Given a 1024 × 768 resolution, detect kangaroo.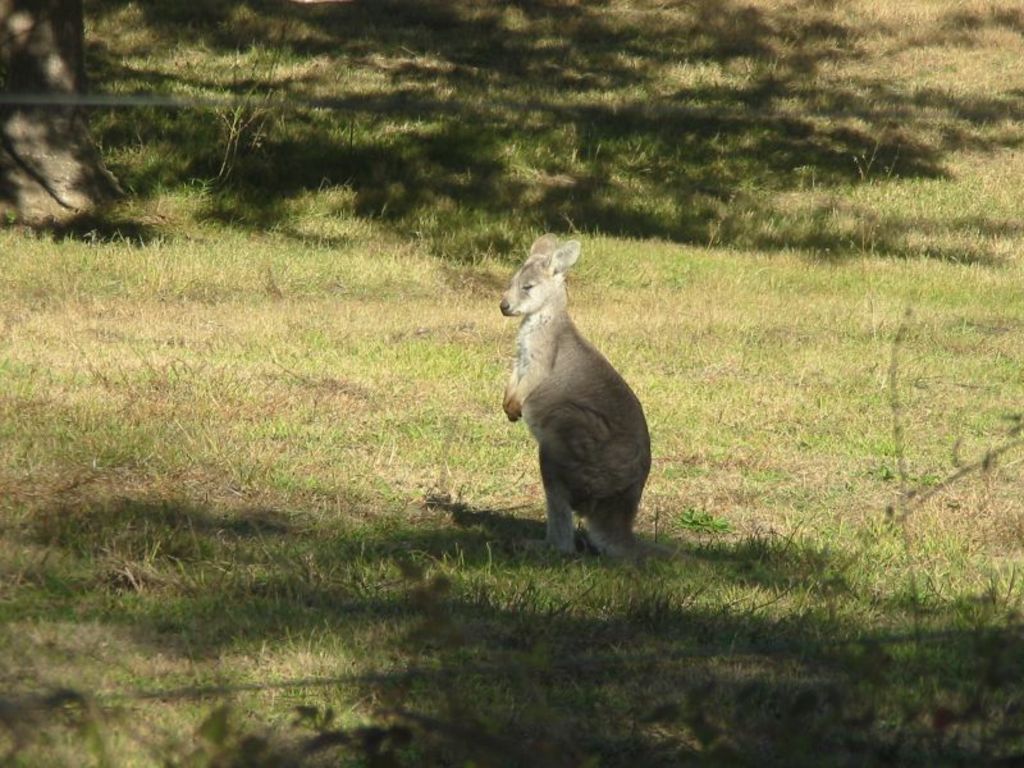
(x1=494, y1=232, x2=746, y2=570).
